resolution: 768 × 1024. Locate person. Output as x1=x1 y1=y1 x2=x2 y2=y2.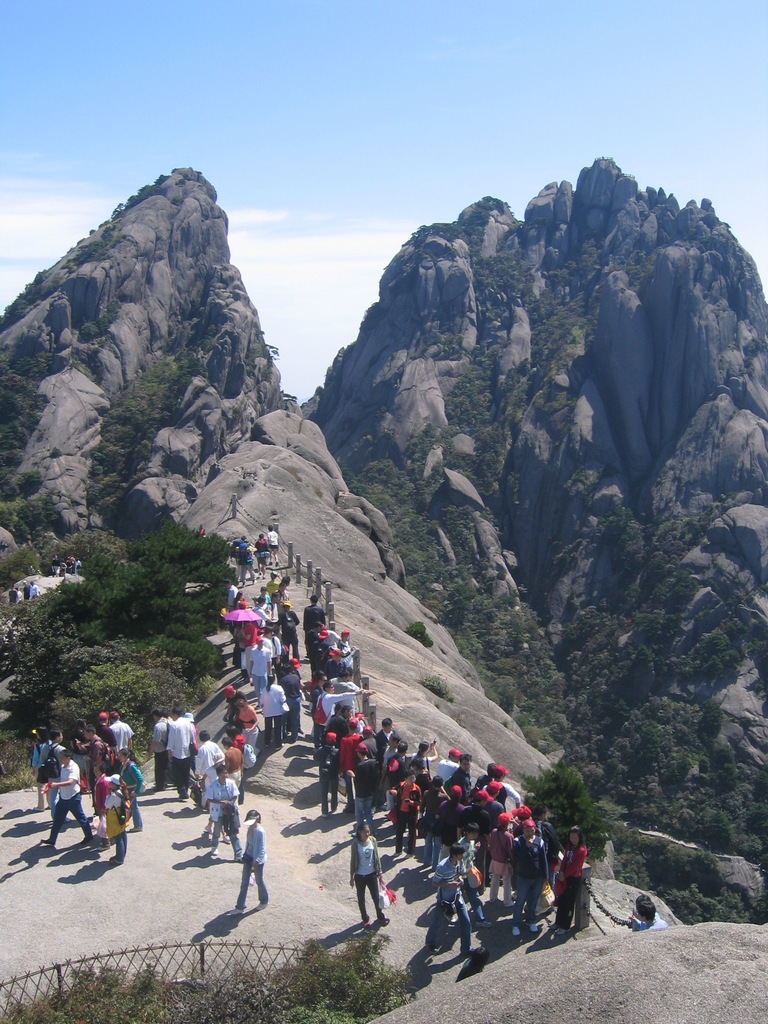
x1=165 y1=705 x2=197 y2=801.
